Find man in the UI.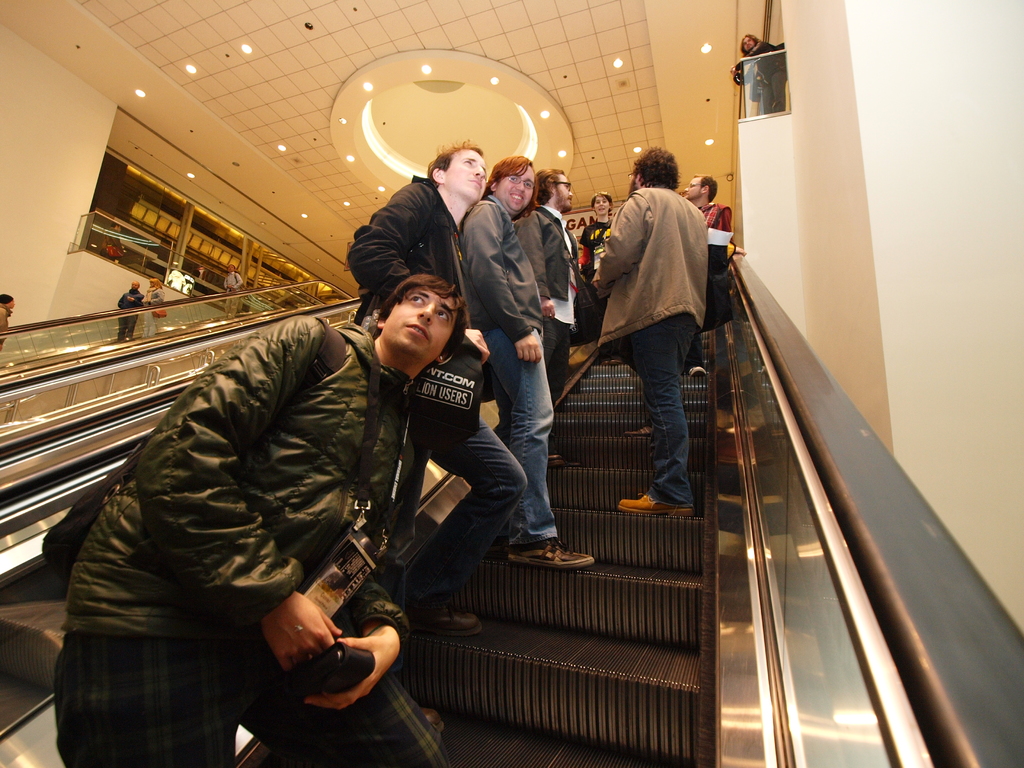
UI element at [x1=508, y1=170, x2=584, y2=470].
